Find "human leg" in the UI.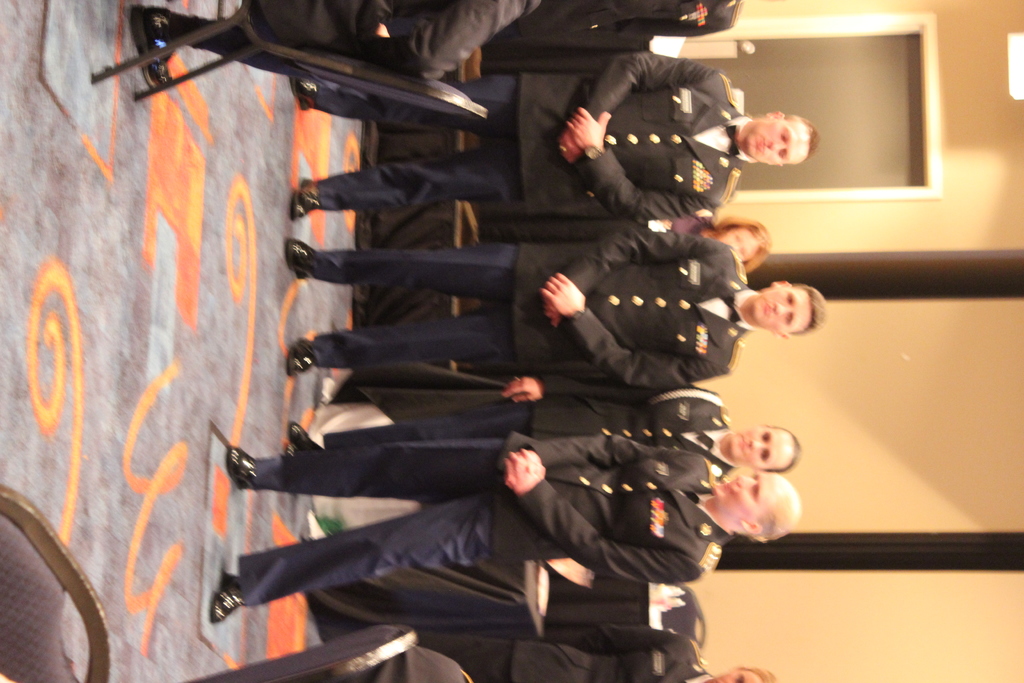
UI element at l=288, t=308, r=530, b=378.
